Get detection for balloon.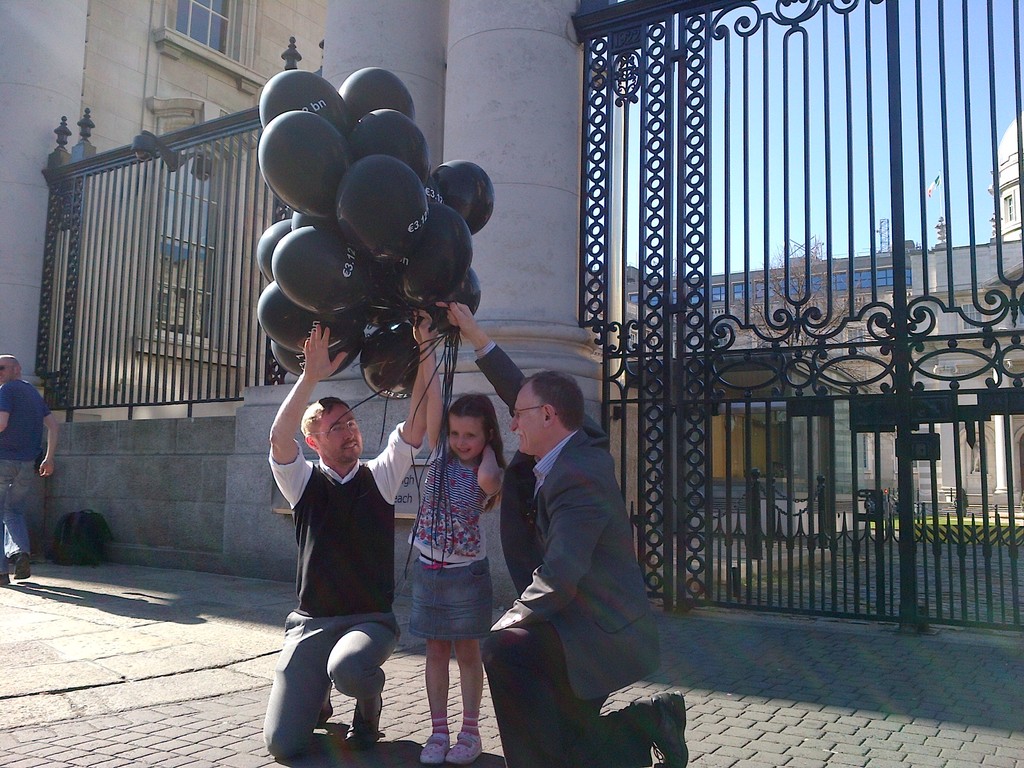
Detection: (left=391, top=198, right=468, bottom=307).
